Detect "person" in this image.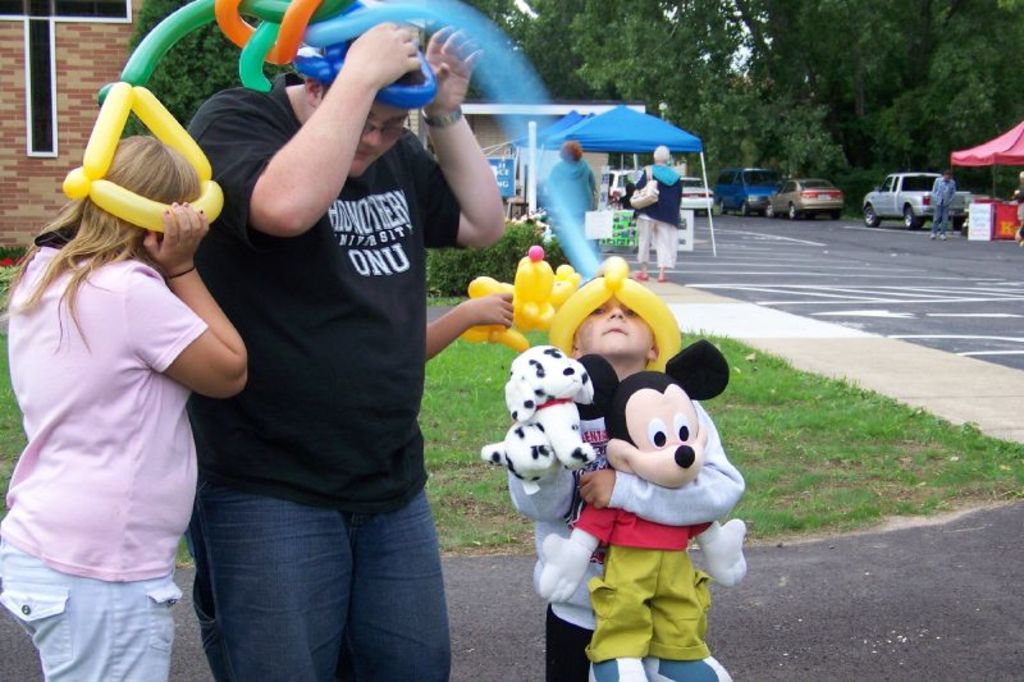
Detection: x1=120 y1=4 x2=508 y2=669.
